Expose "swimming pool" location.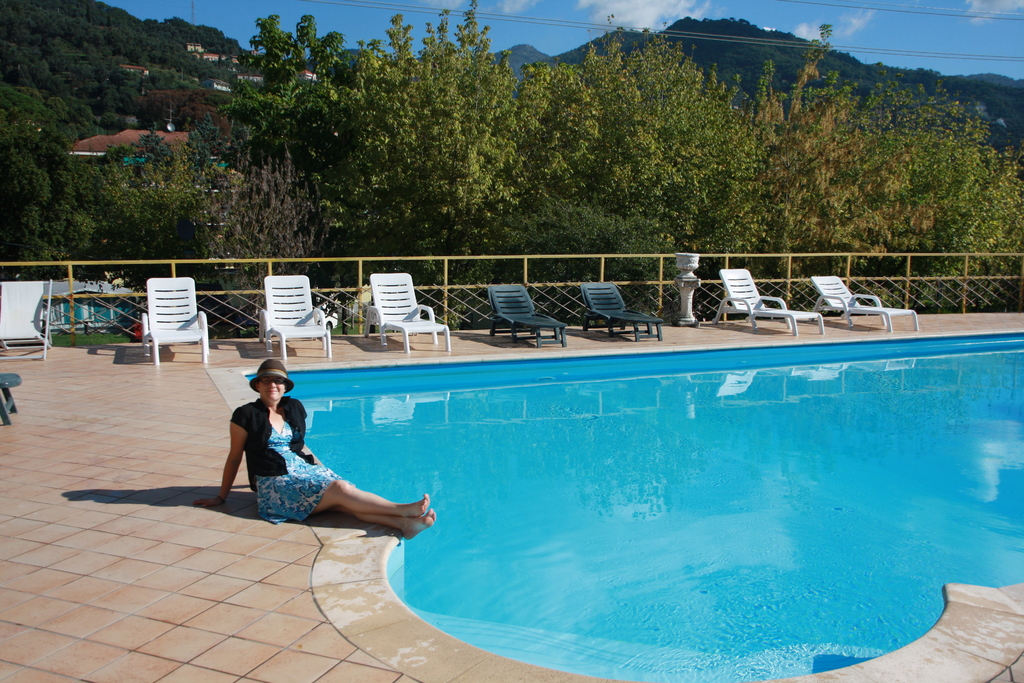
Exposed at region(204, 330, 1023, 682).
